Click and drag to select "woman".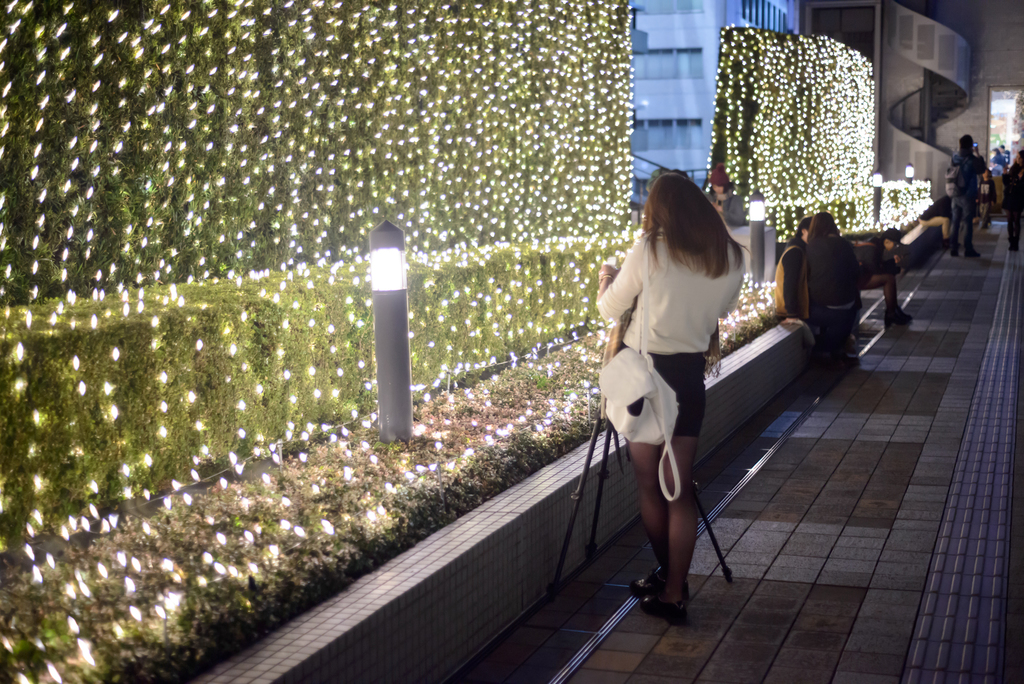
Selection: region(1000, 140, 1023, 258).
